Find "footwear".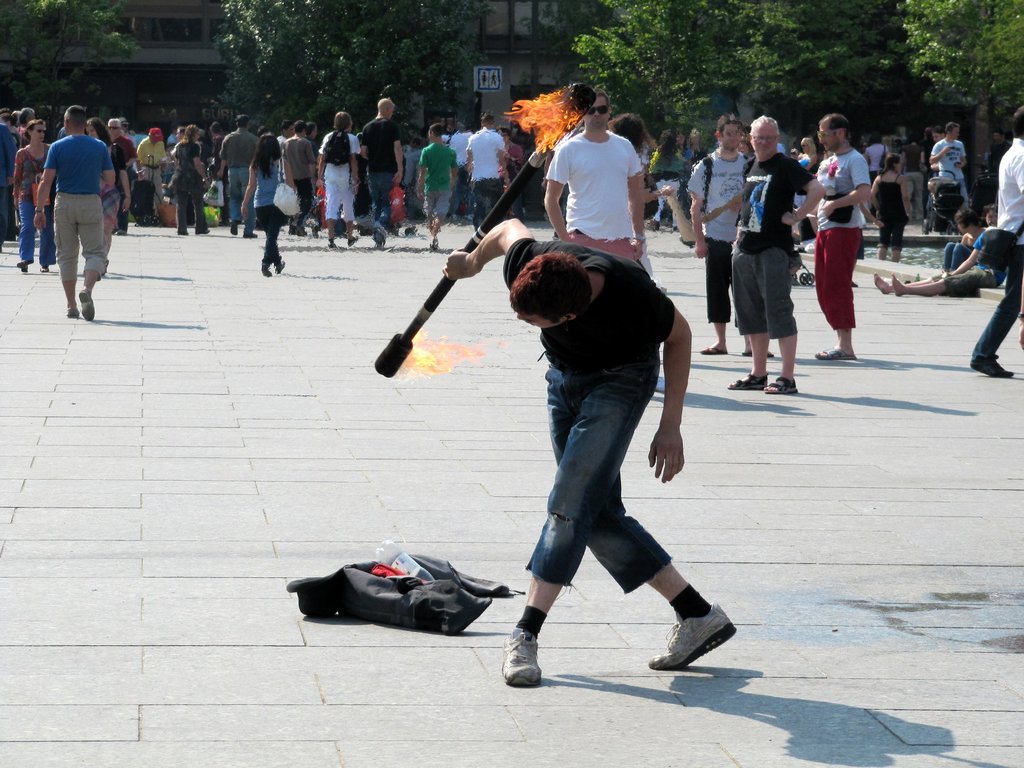
{"x1": 495, "y1": 620, "x2": 537, "y2": 691}.
